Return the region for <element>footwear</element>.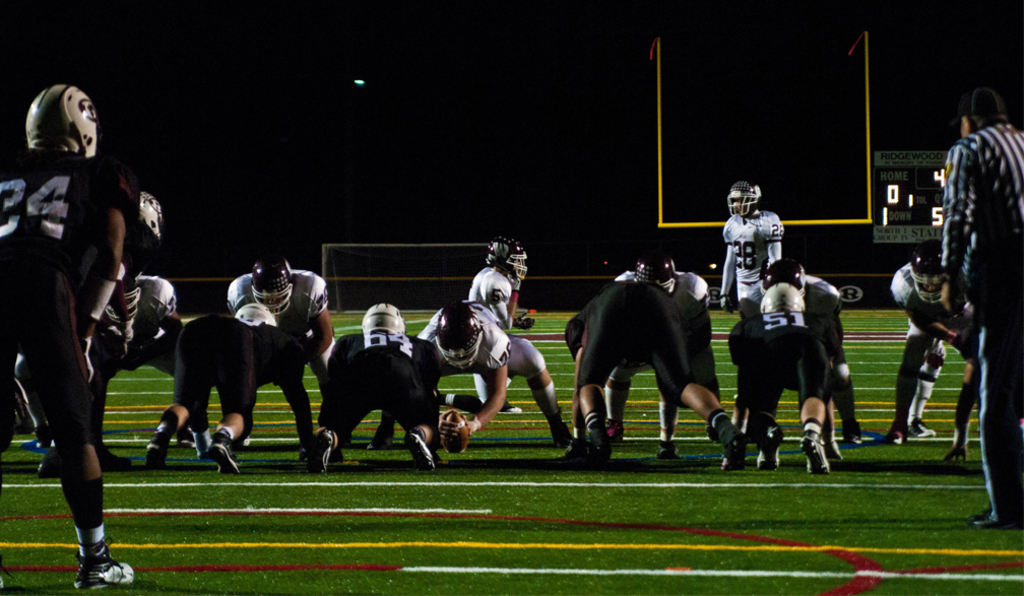
region(753, 425, 782, 472).
